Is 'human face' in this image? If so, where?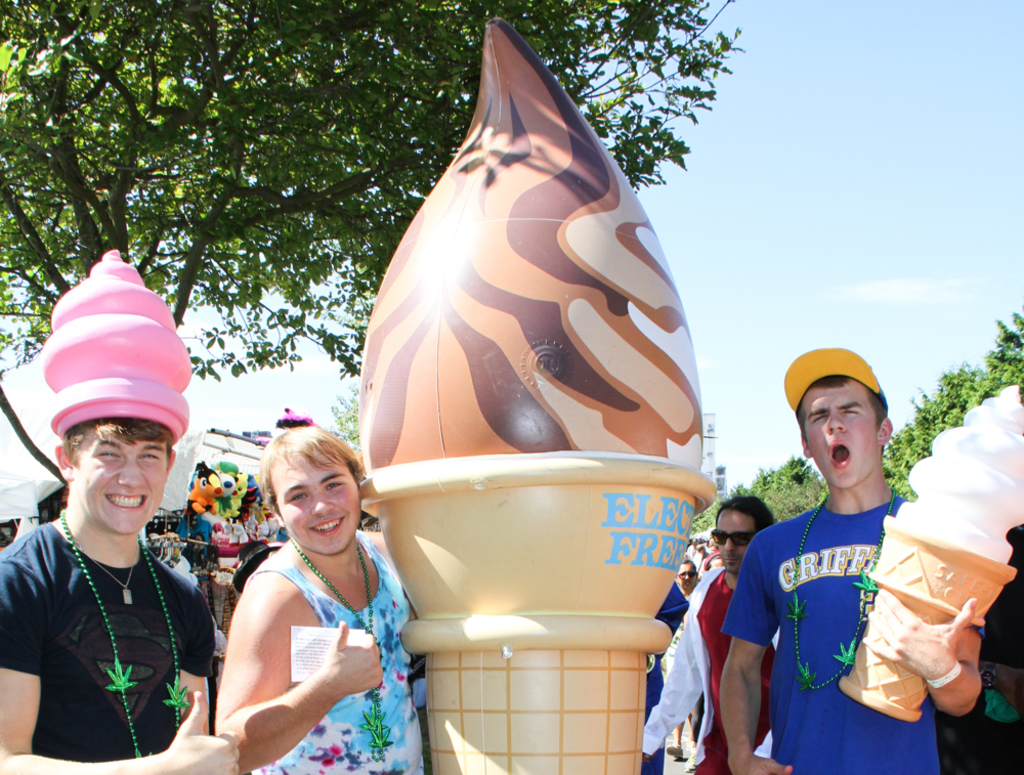
Yes, at {"x1": 68, "y1": 429, "x2": 166, "y2": 533}.
